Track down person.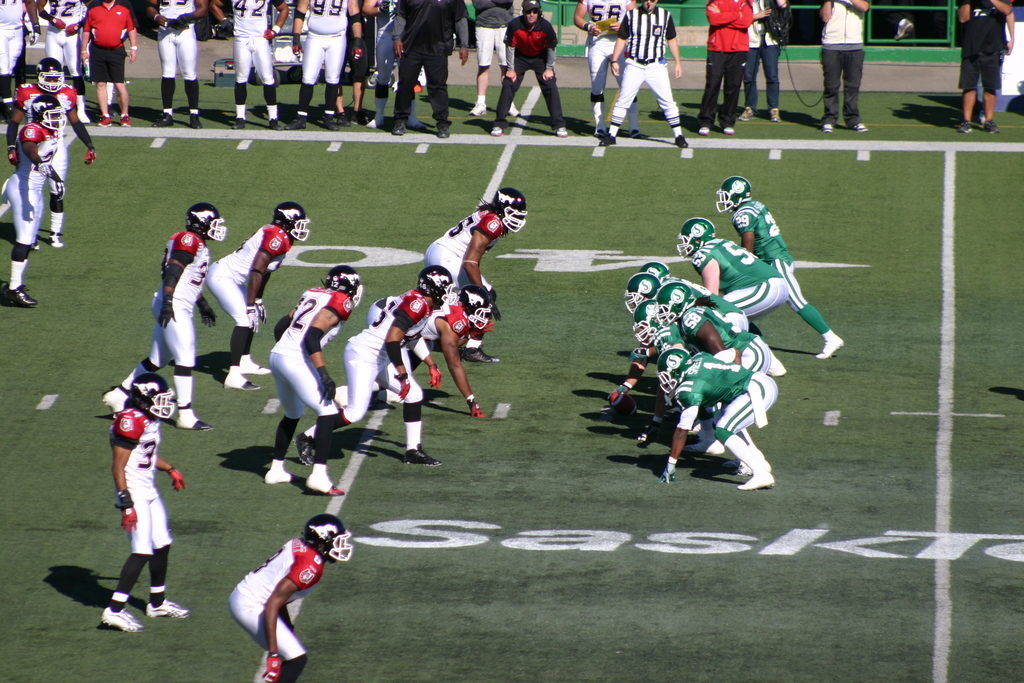
Tracked to Rect(0, 53, 93, 243).
